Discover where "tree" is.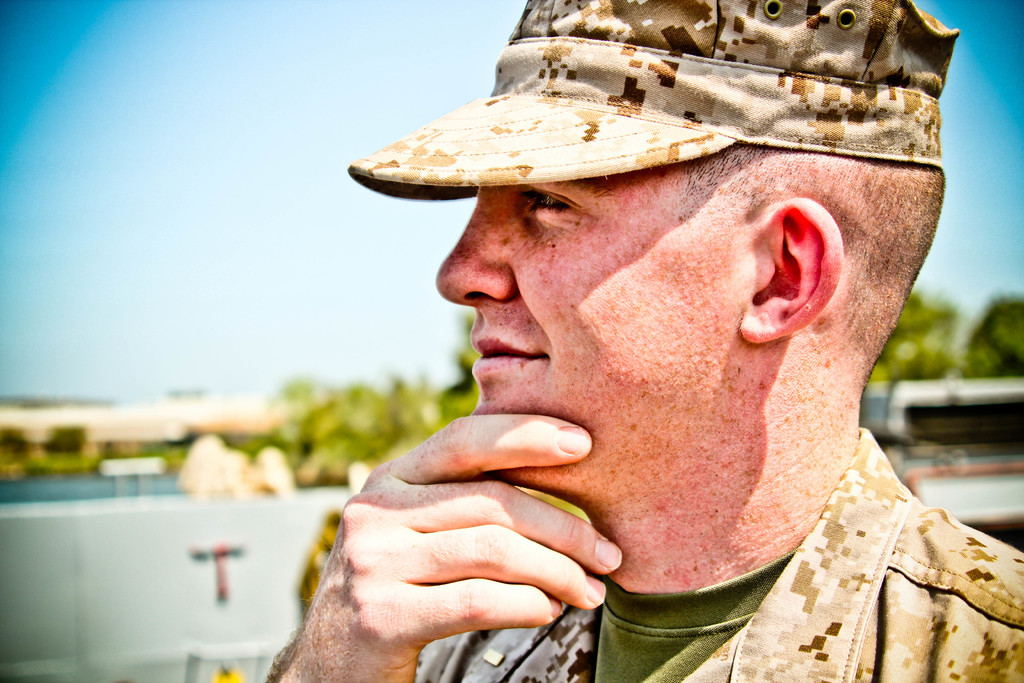
Discovered at {"left": 946, "top": 286, "right": 1023, "bottom": 396}.
